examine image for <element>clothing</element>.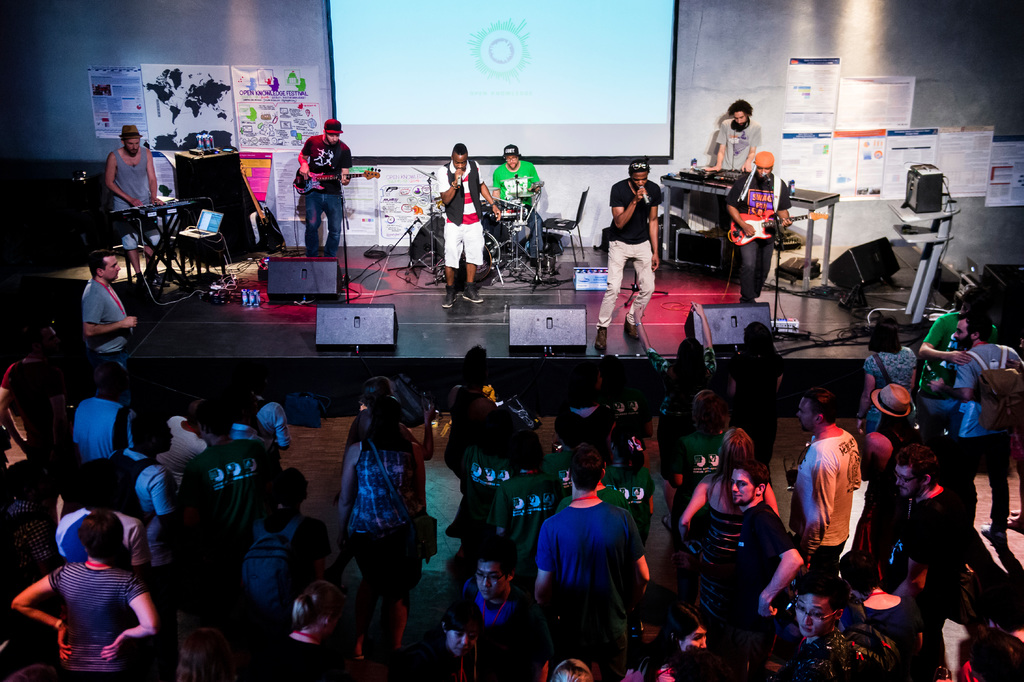
Examination result: [299, 132, 350, 259].
